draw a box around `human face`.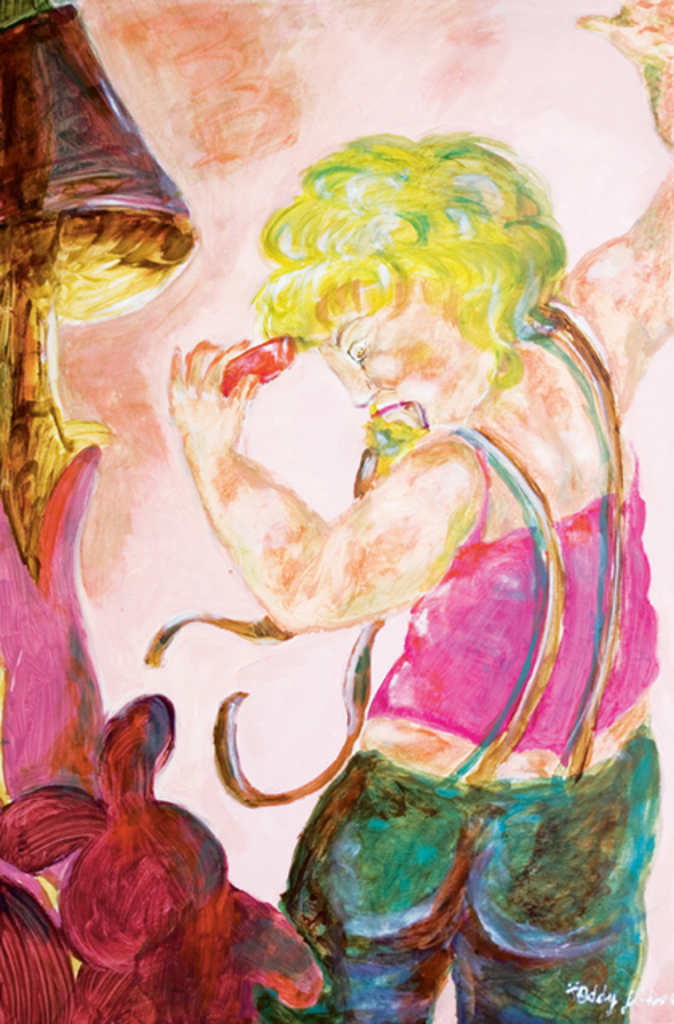
locate(319, 304, 490, 430).
